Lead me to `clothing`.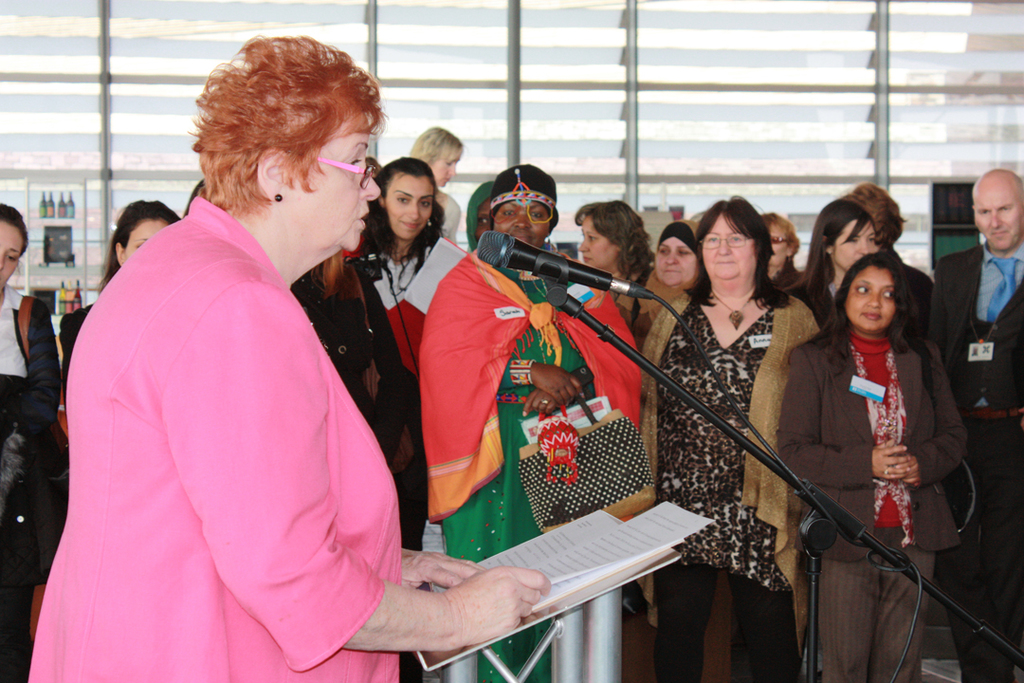
Lead to pyautogui.locateOnScreen(646, 285, 818, 682).
